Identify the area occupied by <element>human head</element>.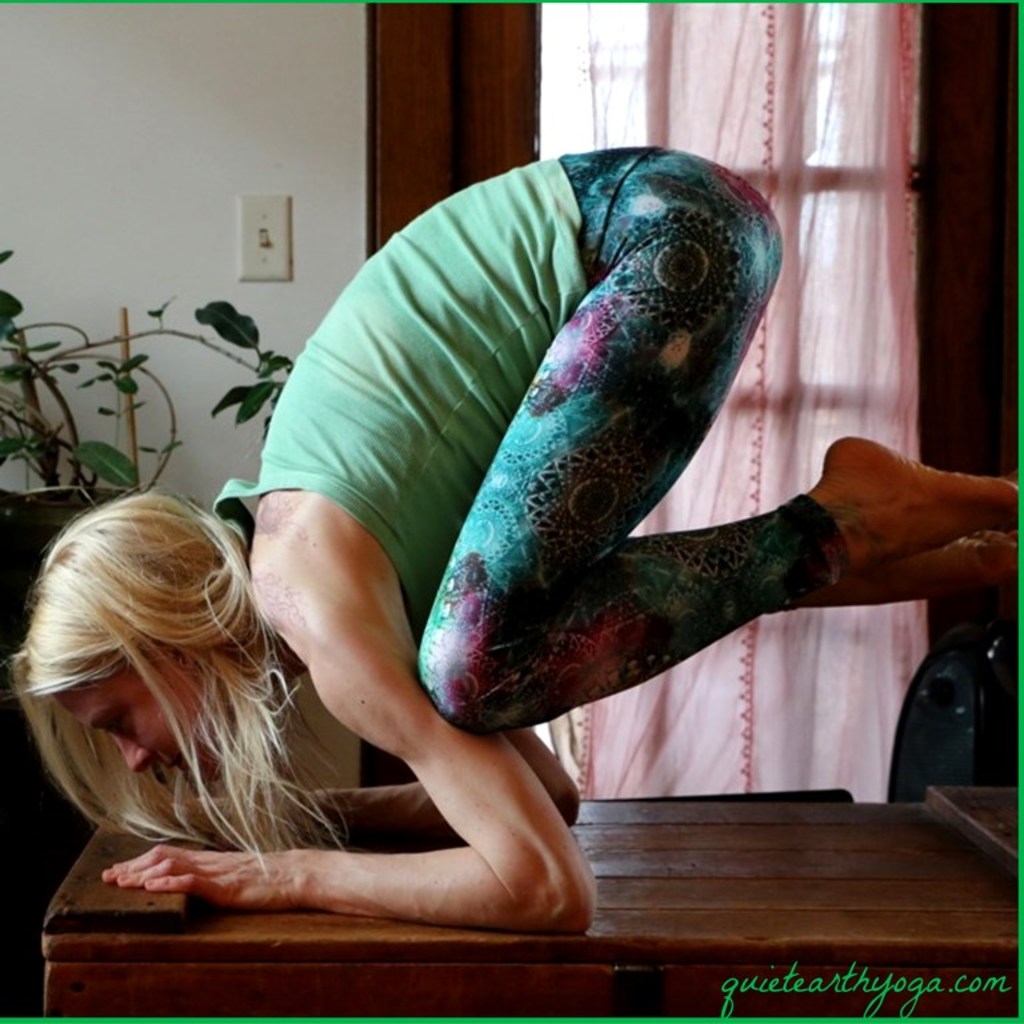
Area: box(24, 488, 256, 789).
